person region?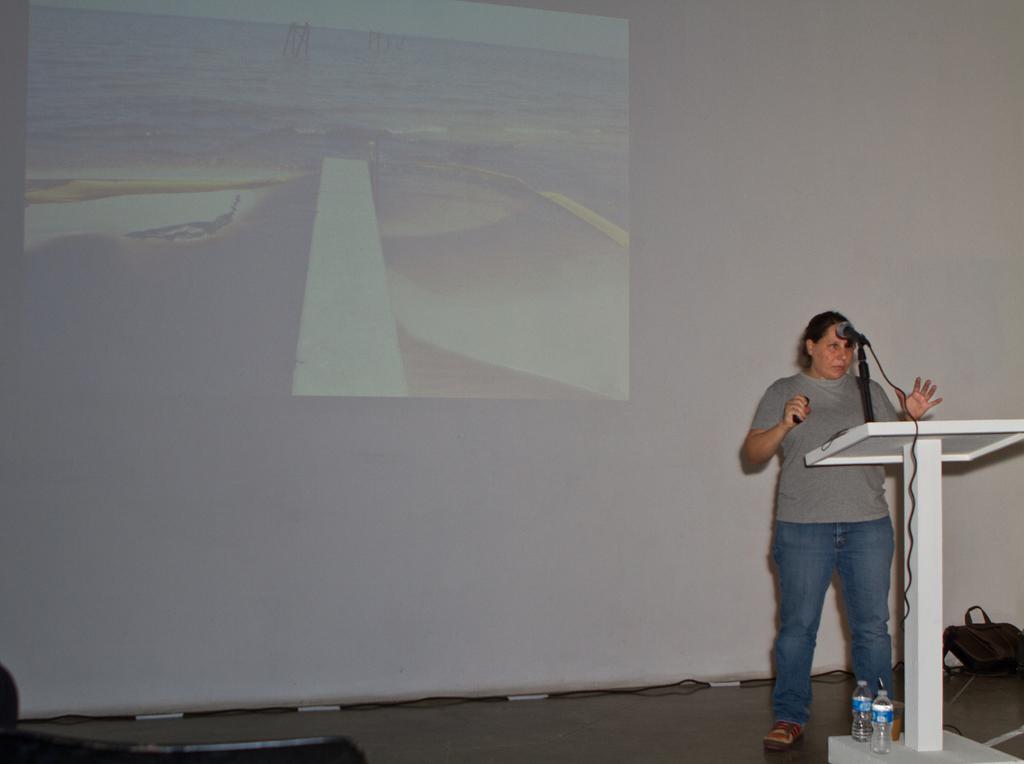
763:320:933:739
